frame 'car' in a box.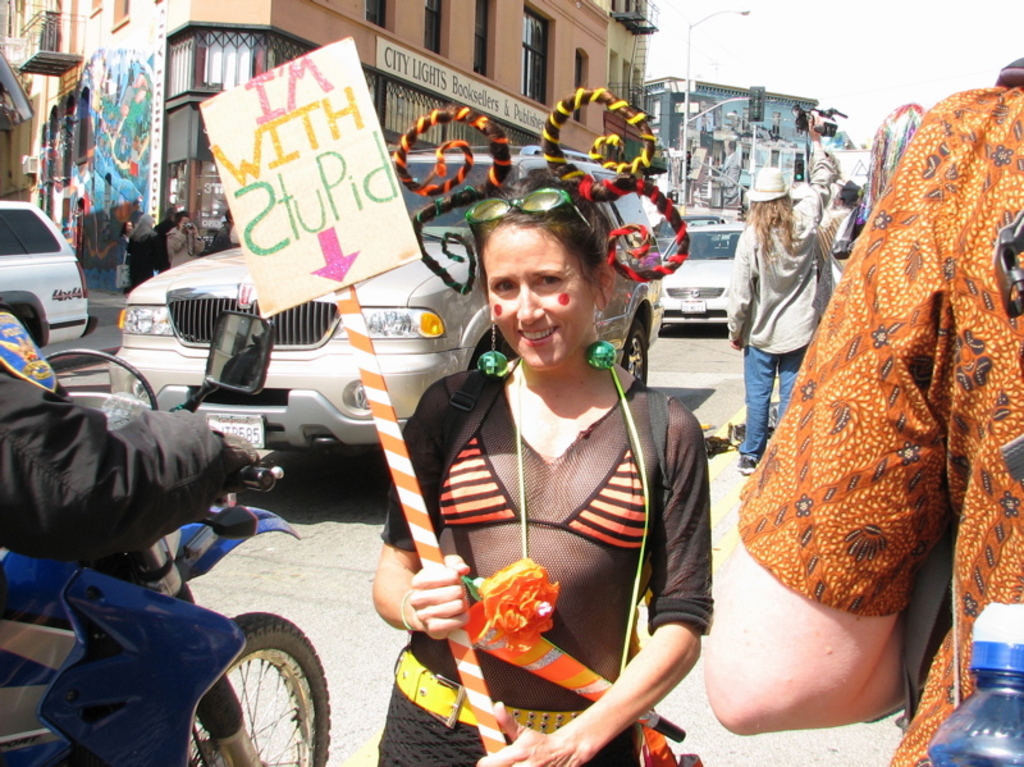
659/223/750/328.
